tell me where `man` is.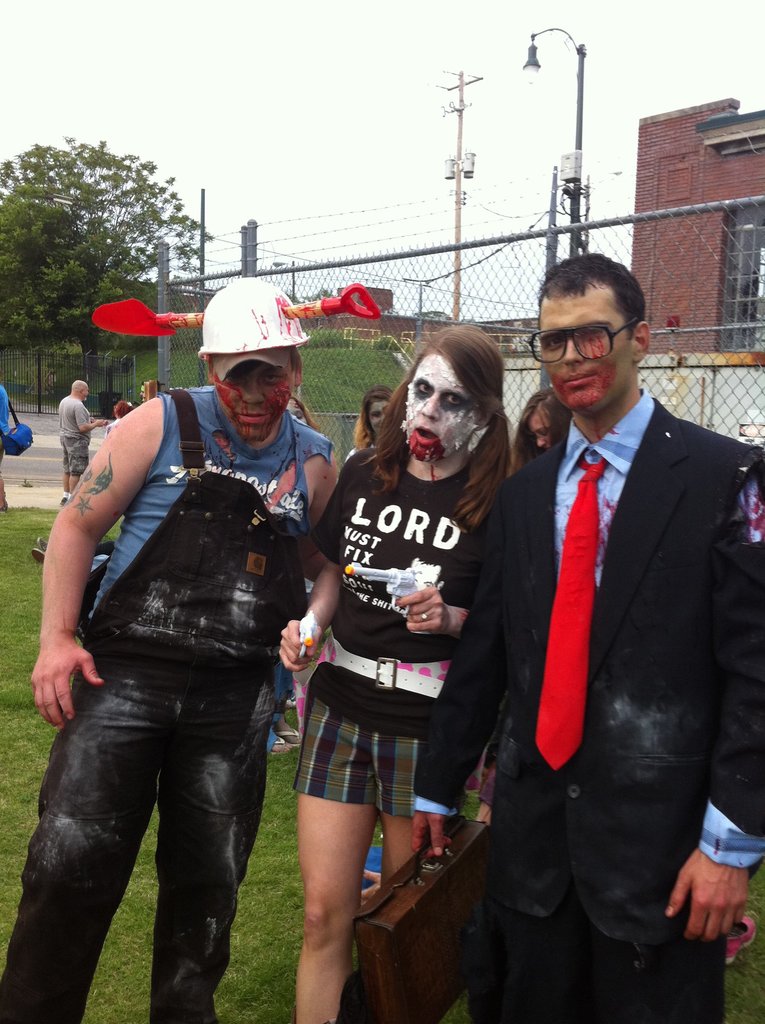
`man` is at x1=54, y1=380, x2=106, y2=501.
